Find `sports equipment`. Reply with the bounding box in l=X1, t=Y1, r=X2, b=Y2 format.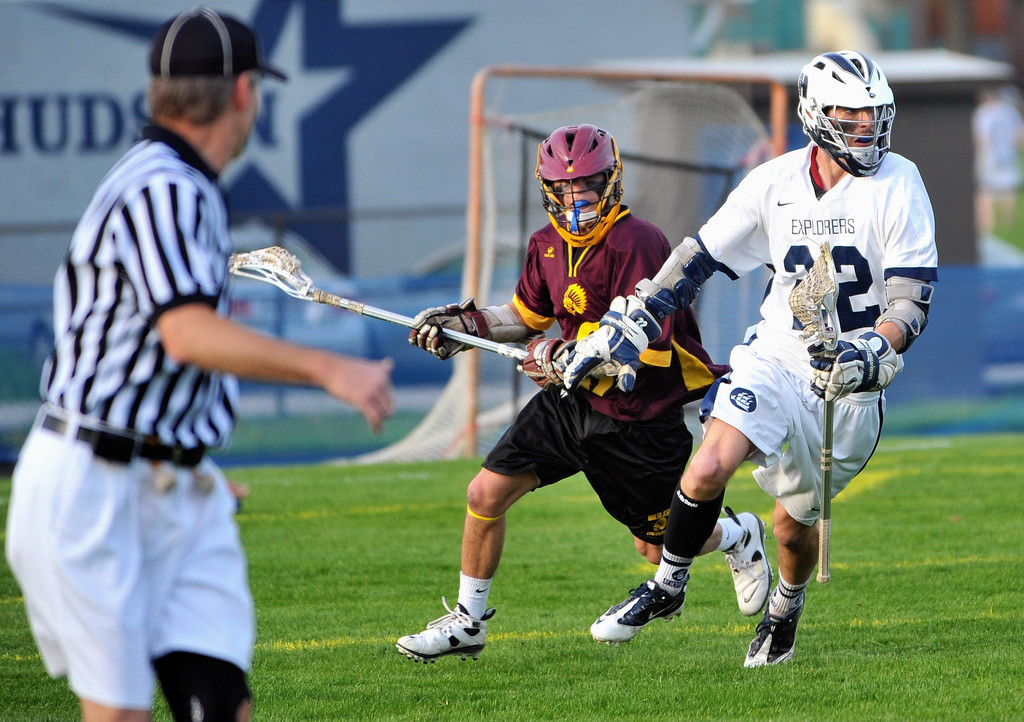
l=876, t=274, r=934, b=356.
